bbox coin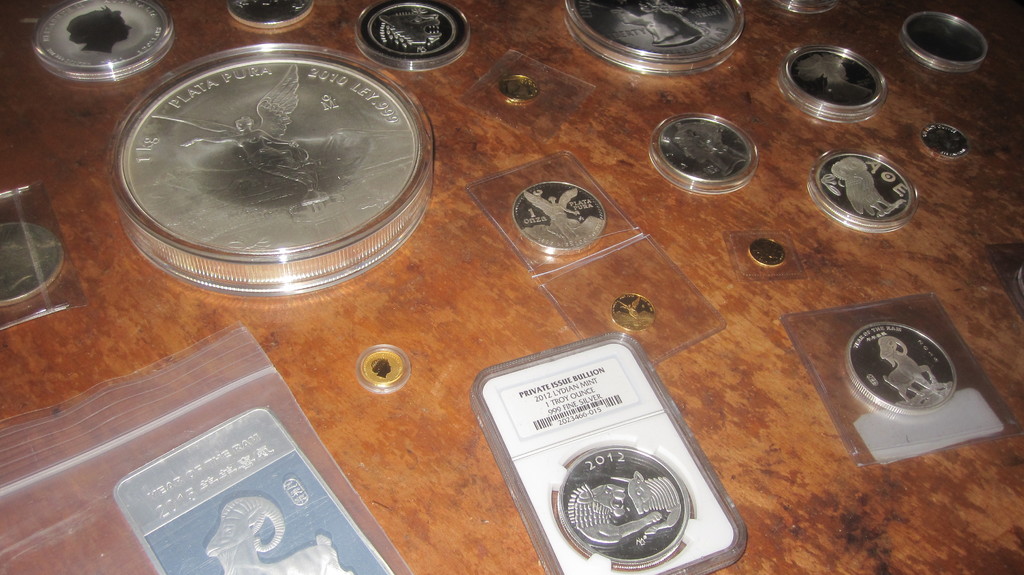
812/152/916/235
